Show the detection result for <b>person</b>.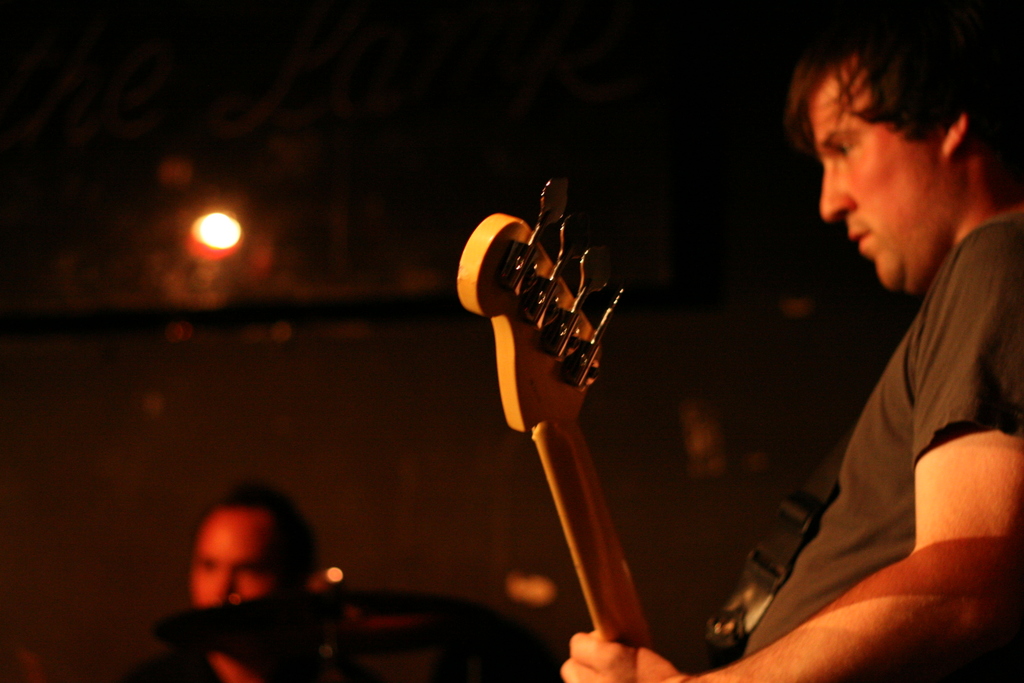
122/478/354/682.
